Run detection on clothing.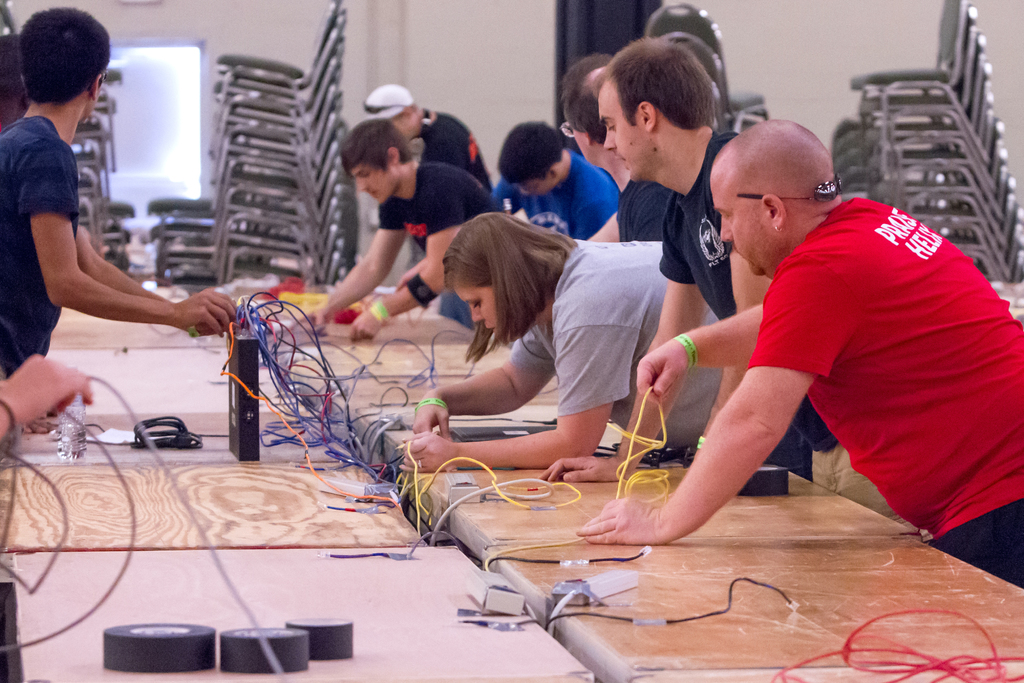
Result: (left=411, top=106, right=499, bottom=329).
